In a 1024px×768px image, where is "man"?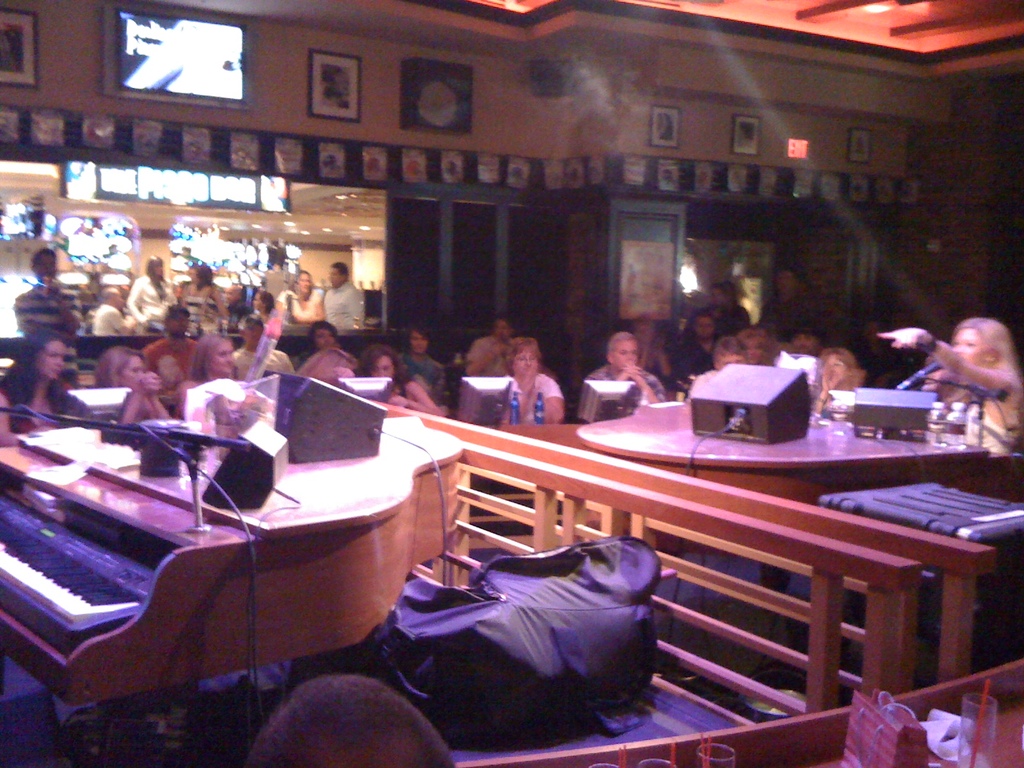
(x1=701, y1=280, x2=746, y2=340).
